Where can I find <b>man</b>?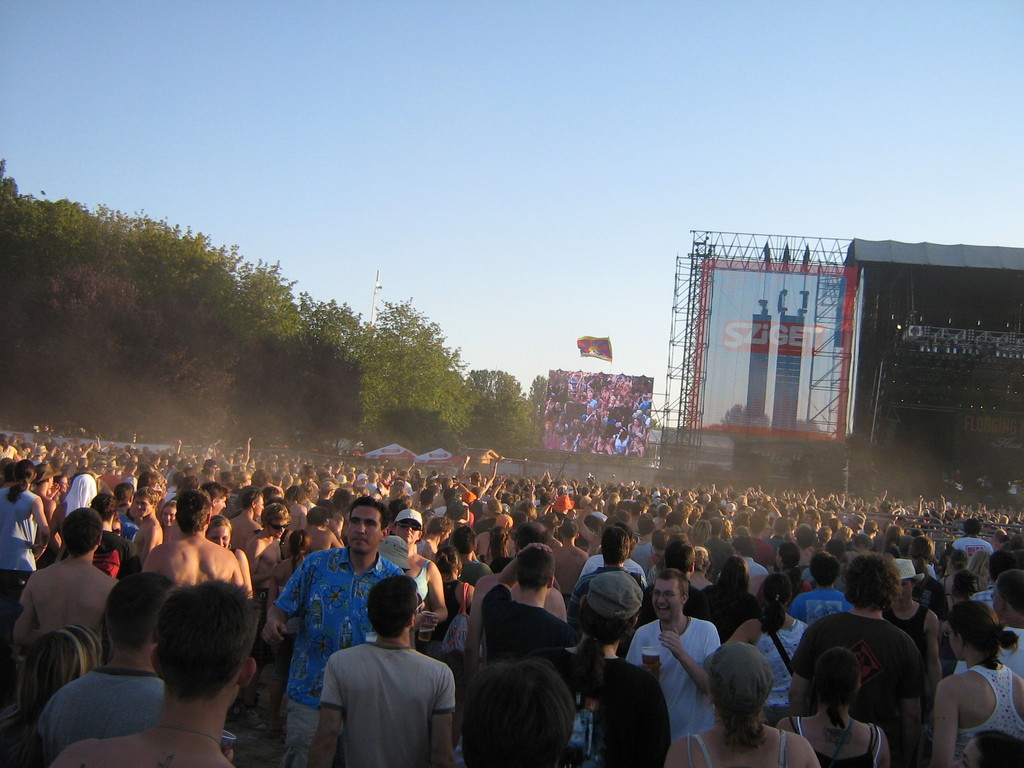
You can find it at pyautogui.locateOnScreen(460, 520, 570, 677).
